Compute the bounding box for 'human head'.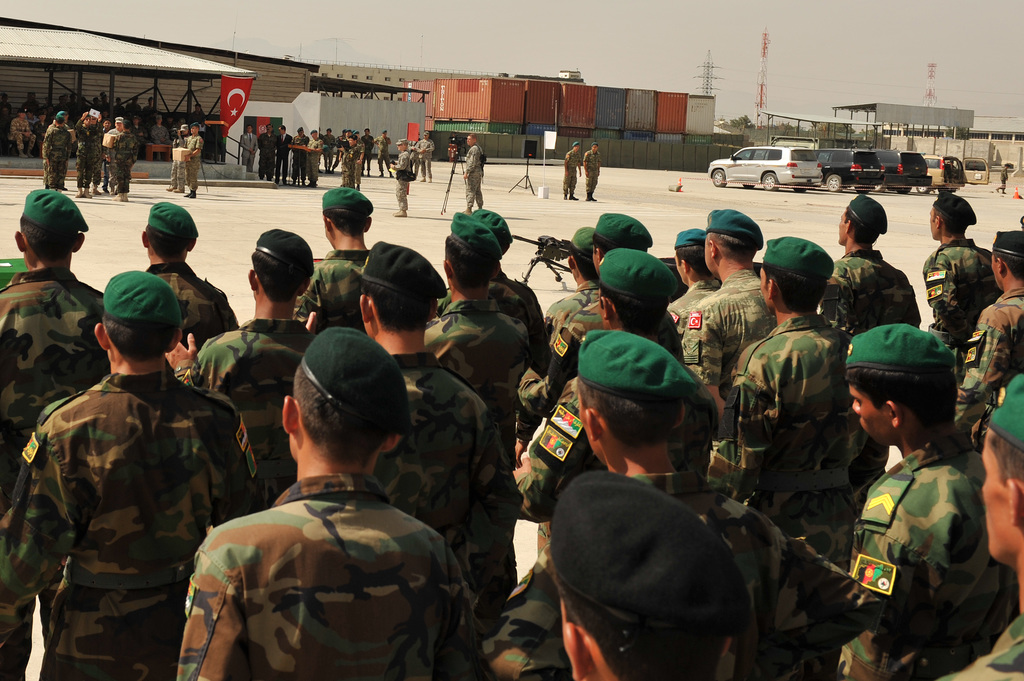
x1=294 y1=125 x2=305 y2=136.
